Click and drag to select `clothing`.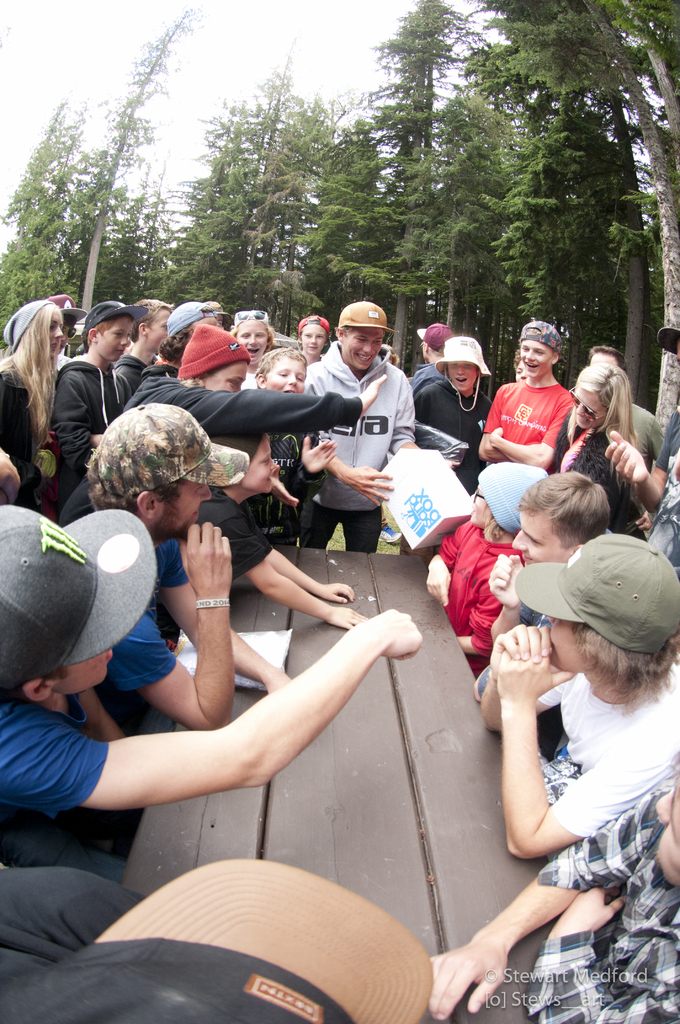
Selection: 6 705 153 906.
